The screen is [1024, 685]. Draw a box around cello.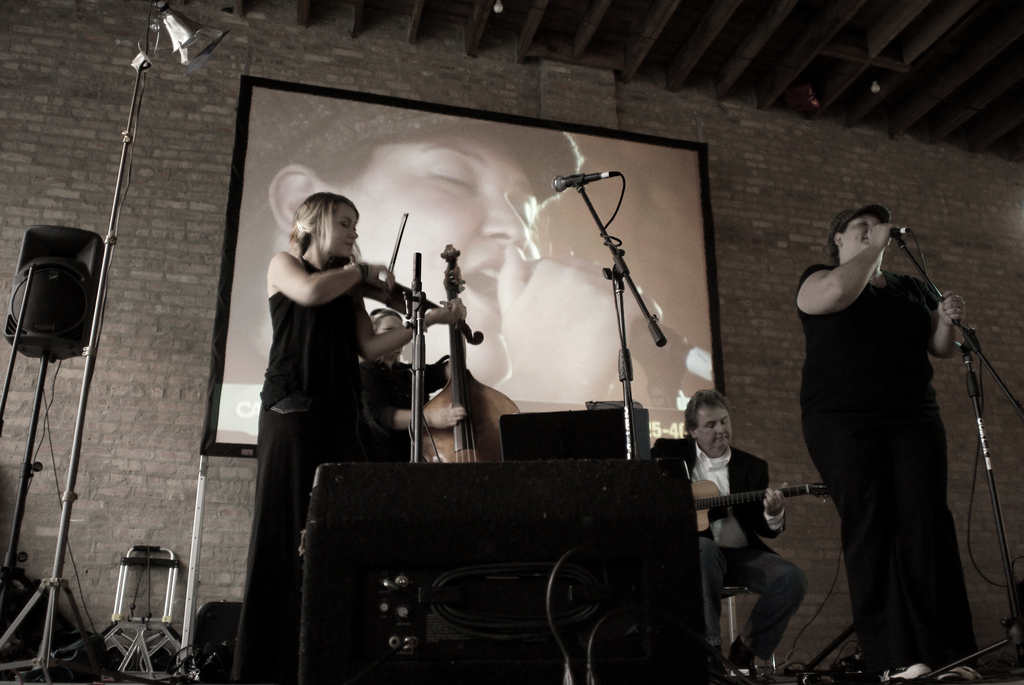
pyautogui.locateOnScreen(421, 245, 521, 462).
